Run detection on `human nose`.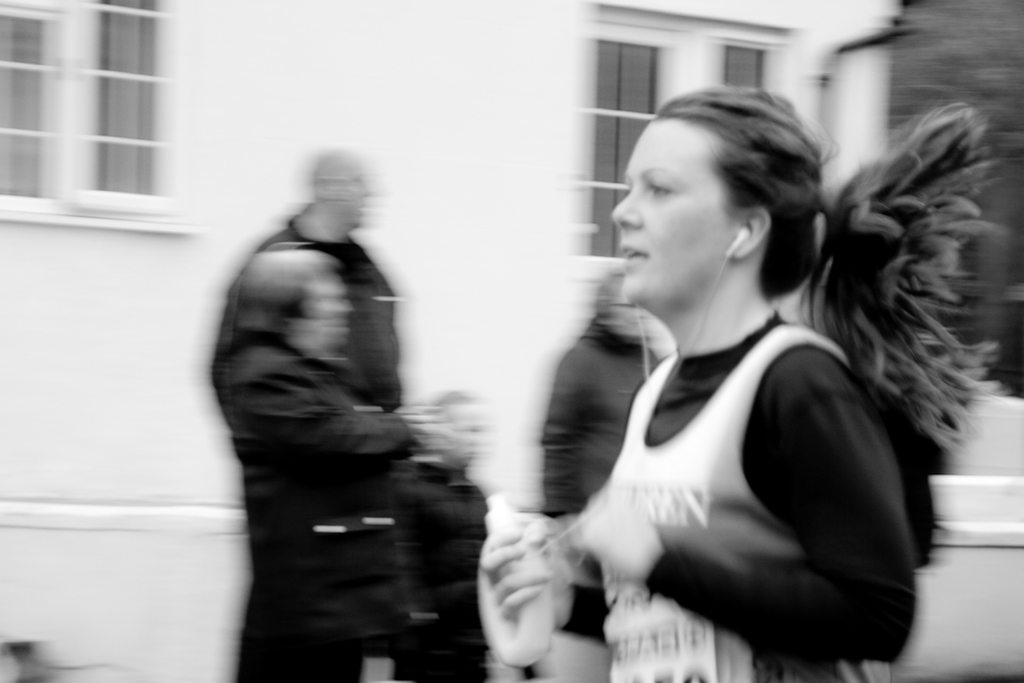
Result: bbox=[608, 190, 645, 225].
